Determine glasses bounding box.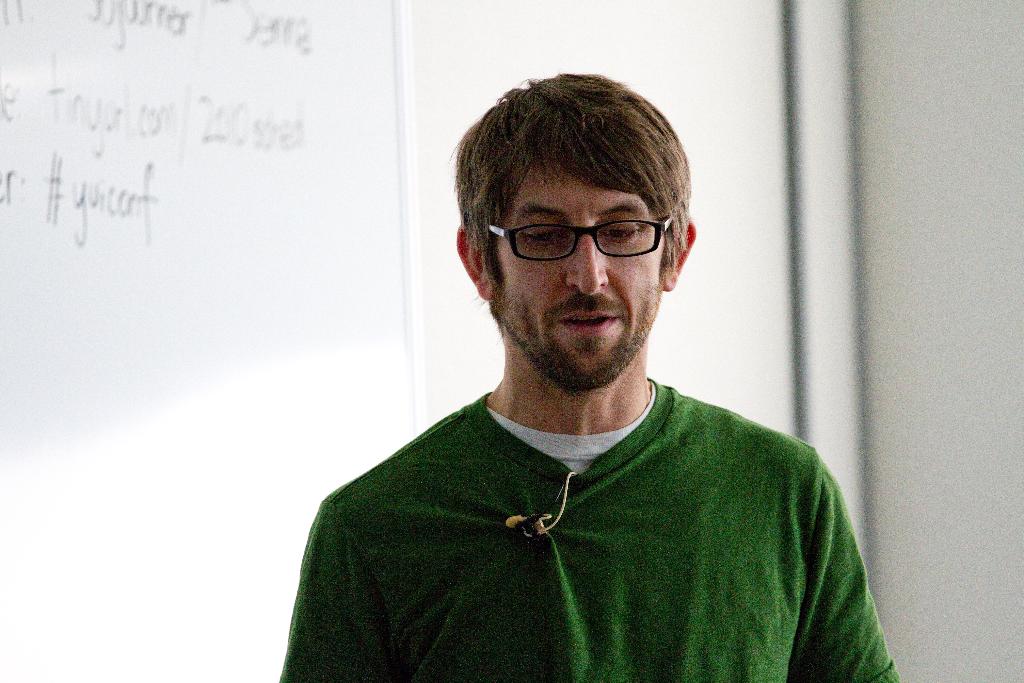
Determined: locate(486, 220, 674, 261).
